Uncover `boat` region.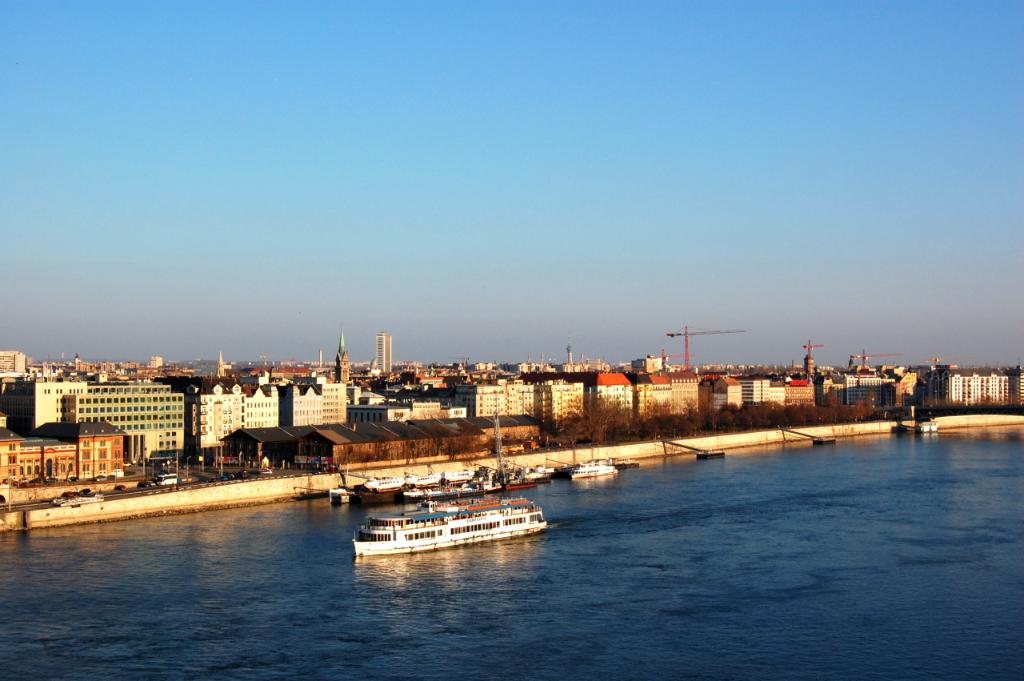
Uncovered: l=361, t=475, r=409, b=491.
